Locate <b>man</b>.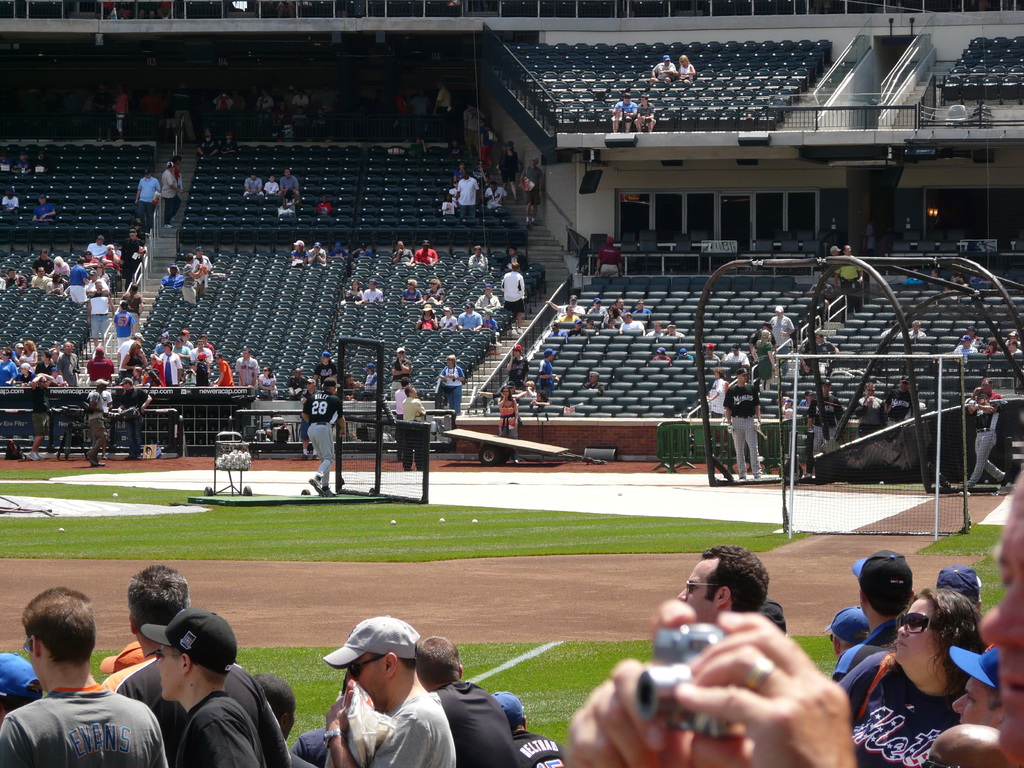
Bounding box: 311,381,339,495.
